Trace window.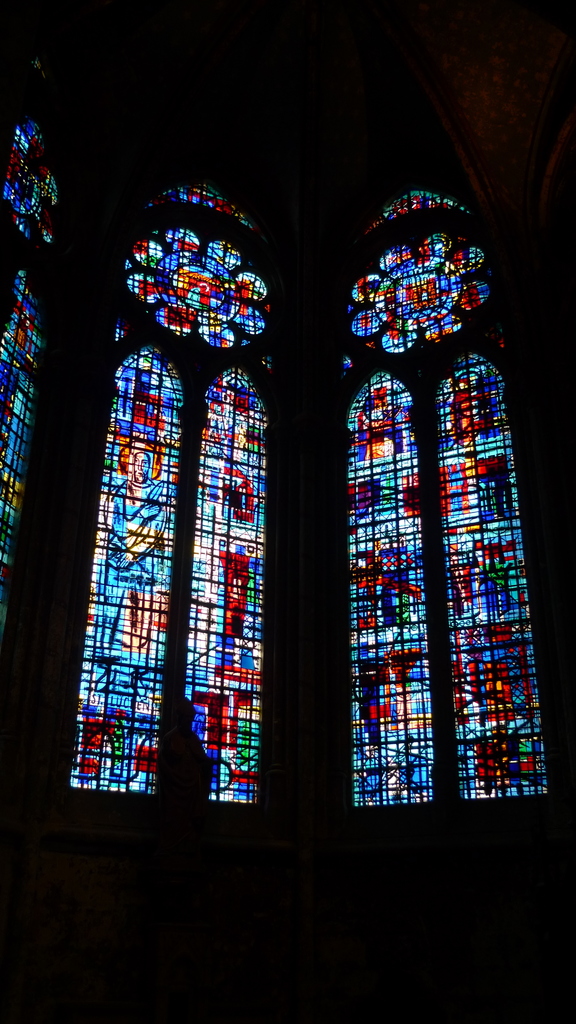
Traced to <region>0, 127, 553, 827</region>.
